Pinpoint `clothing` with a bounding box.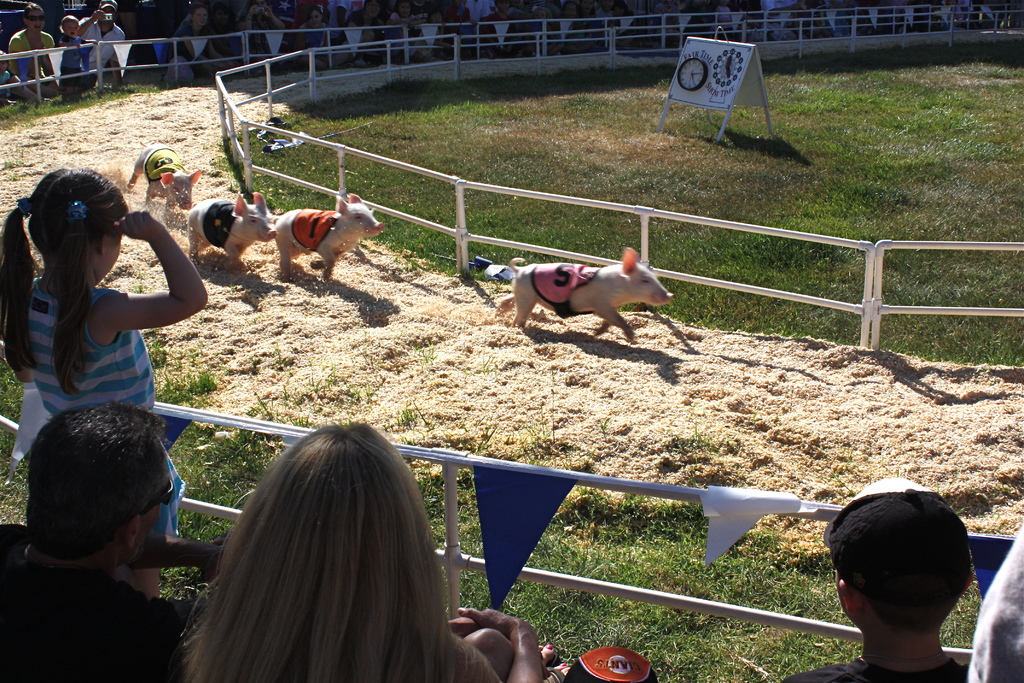
select_region(529, 0, 550, 14).
